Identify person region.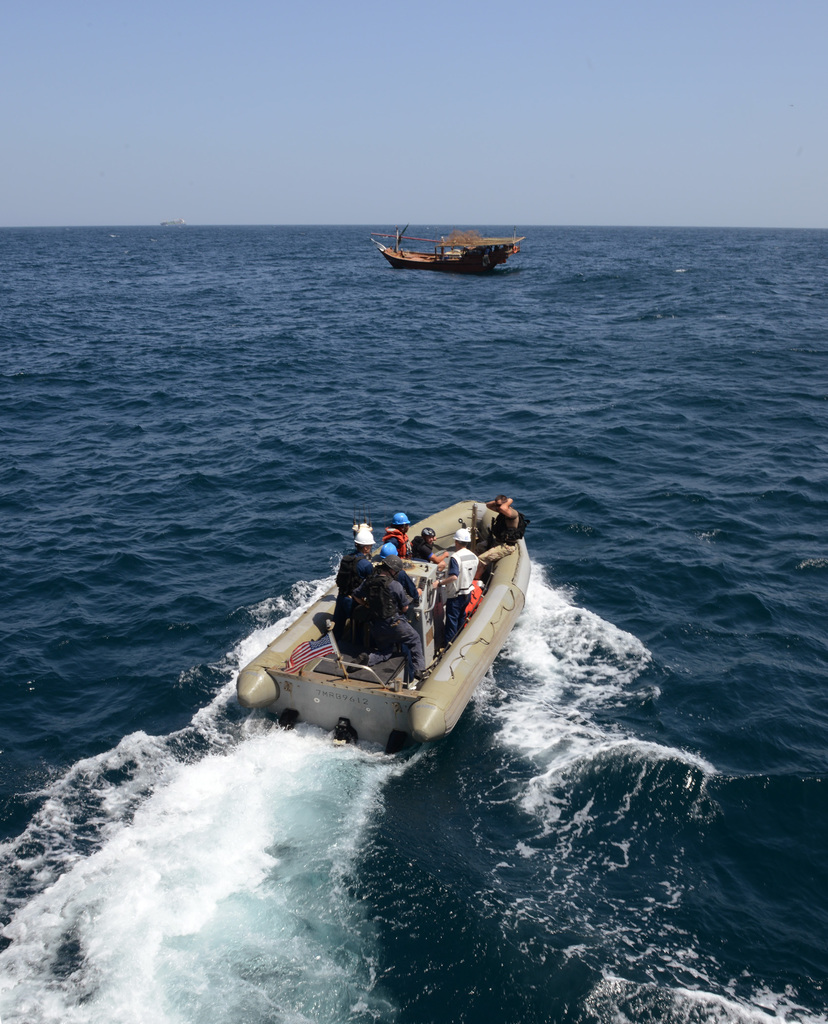
Region: [340, 559, 422, 692].
